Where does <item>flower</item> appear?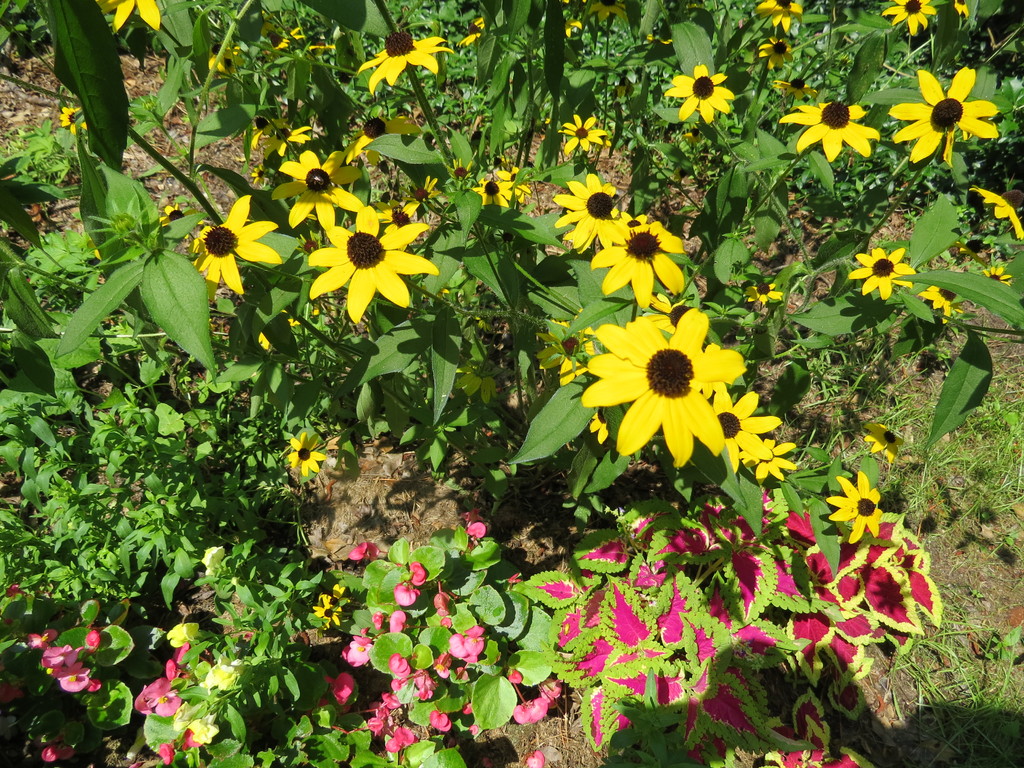
Appears at pyautogui.locateOnScreen(509, 694, 562, 728).
